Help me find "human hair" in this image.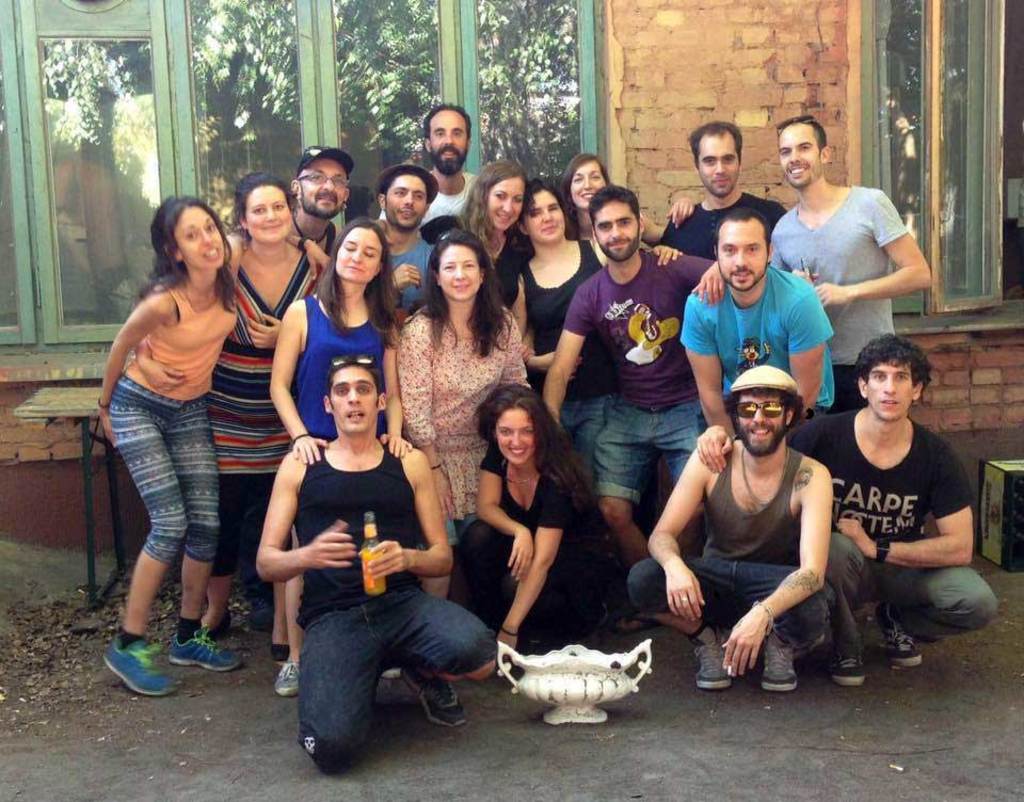
Found it: bbox(565, 153, 610, 212).
